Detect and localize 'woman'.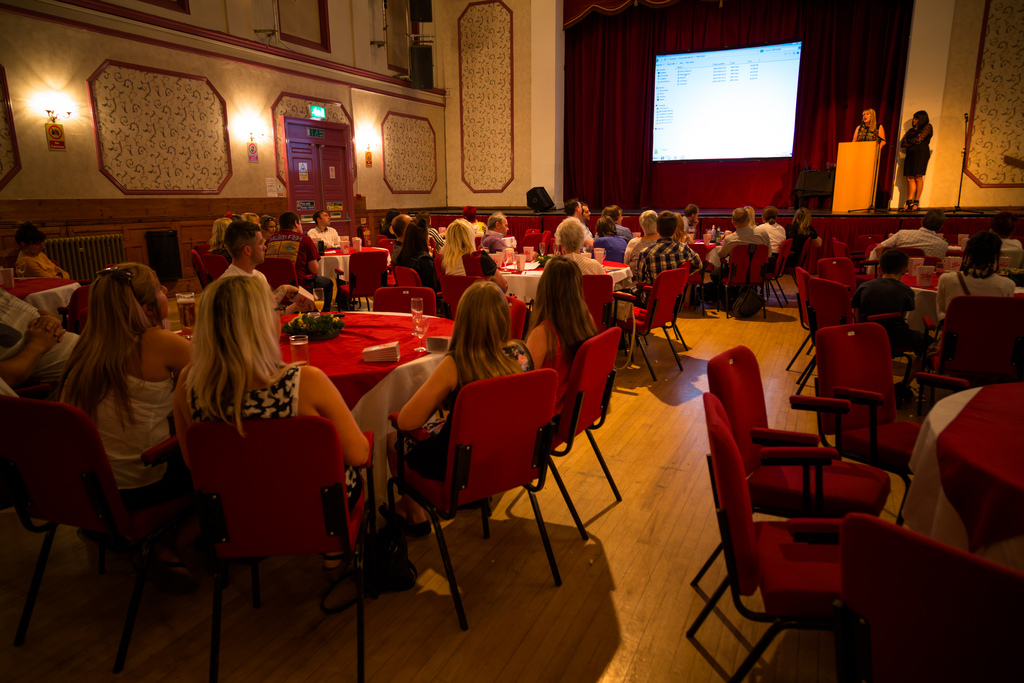
Localized at 535, 217, 614, 313.
